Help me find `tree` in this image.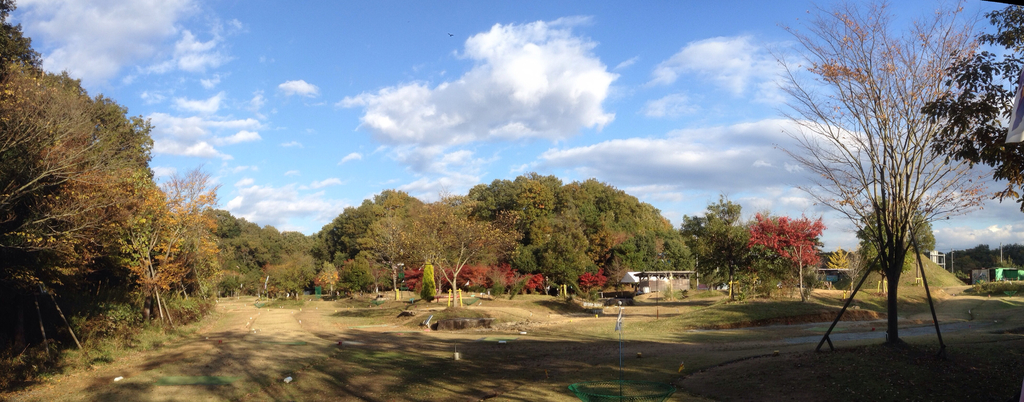
Found it: (left=916, top=0, right=1023, bottom=223).
